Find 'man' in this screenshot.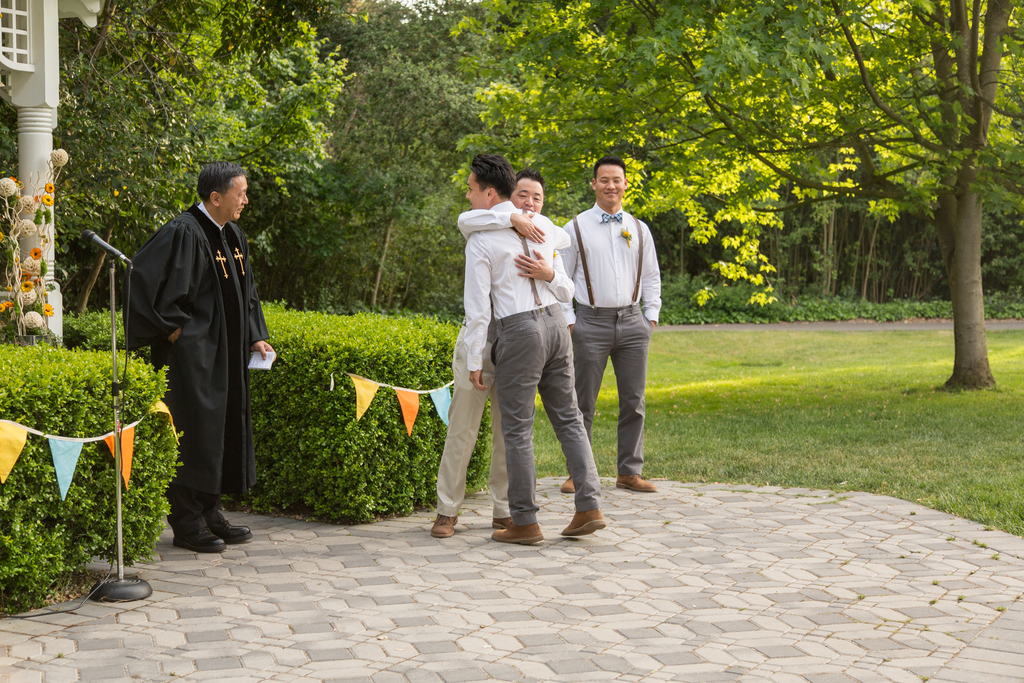
The bounding box for 'man' is l=464, t=156, r=606, b=541.
